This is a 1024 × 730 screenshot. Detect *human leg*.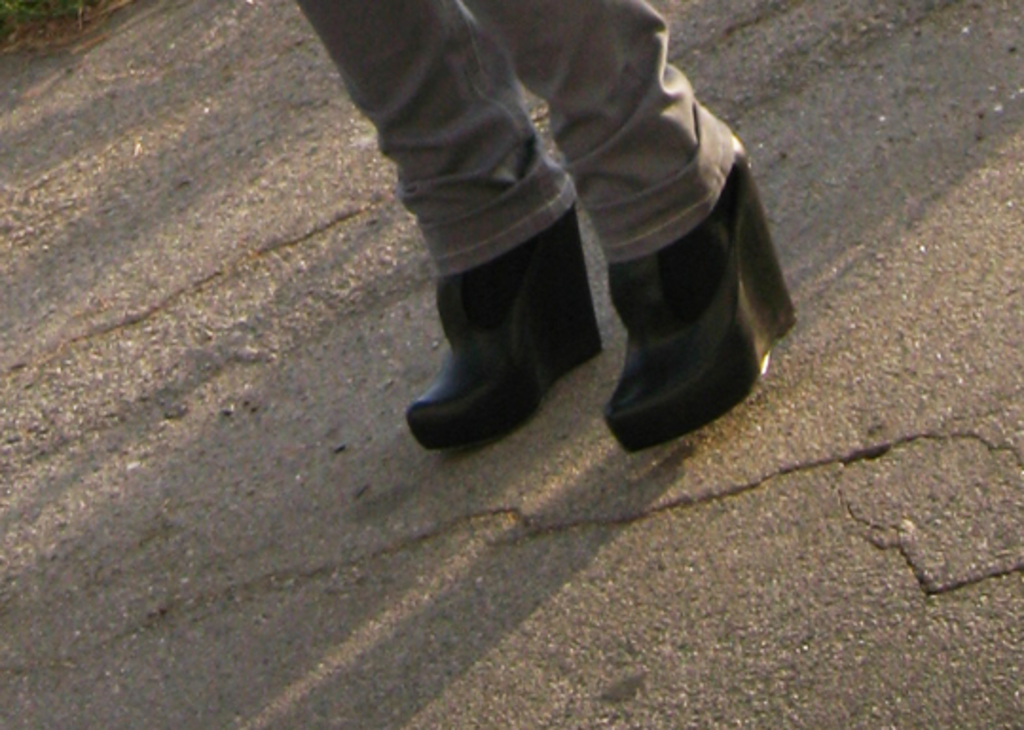
296 0 605 453.
